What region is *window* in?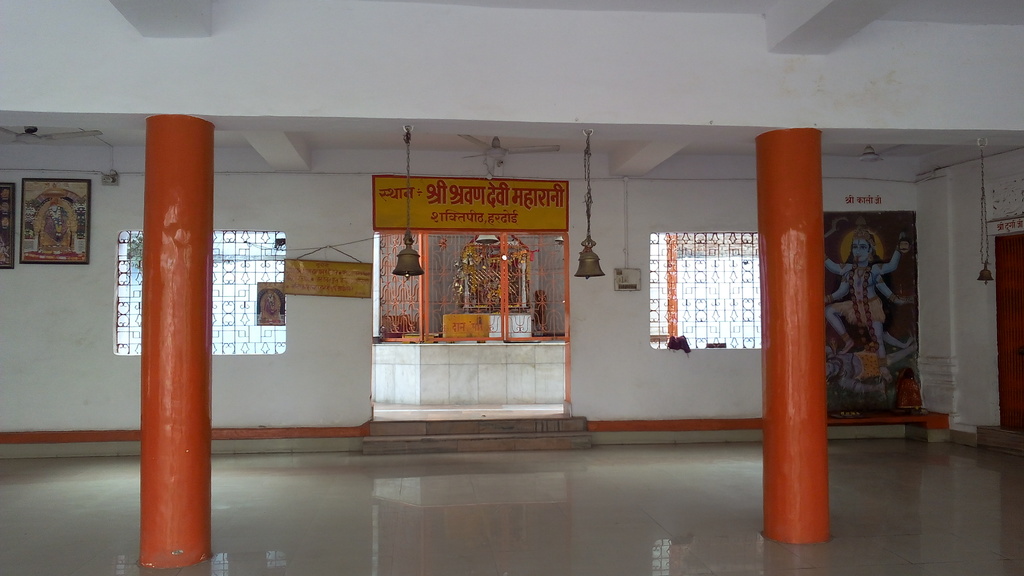
crop(109, 225, 287, 356).
